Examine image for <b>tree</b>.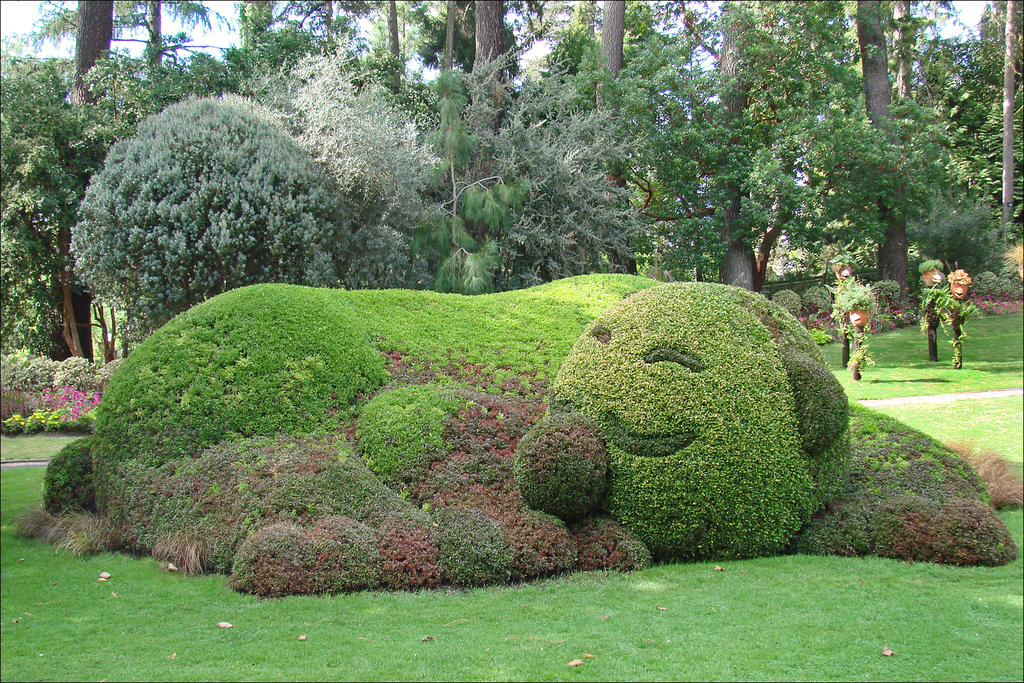
Examination result: bbox=[282, 18, 433, 293].
